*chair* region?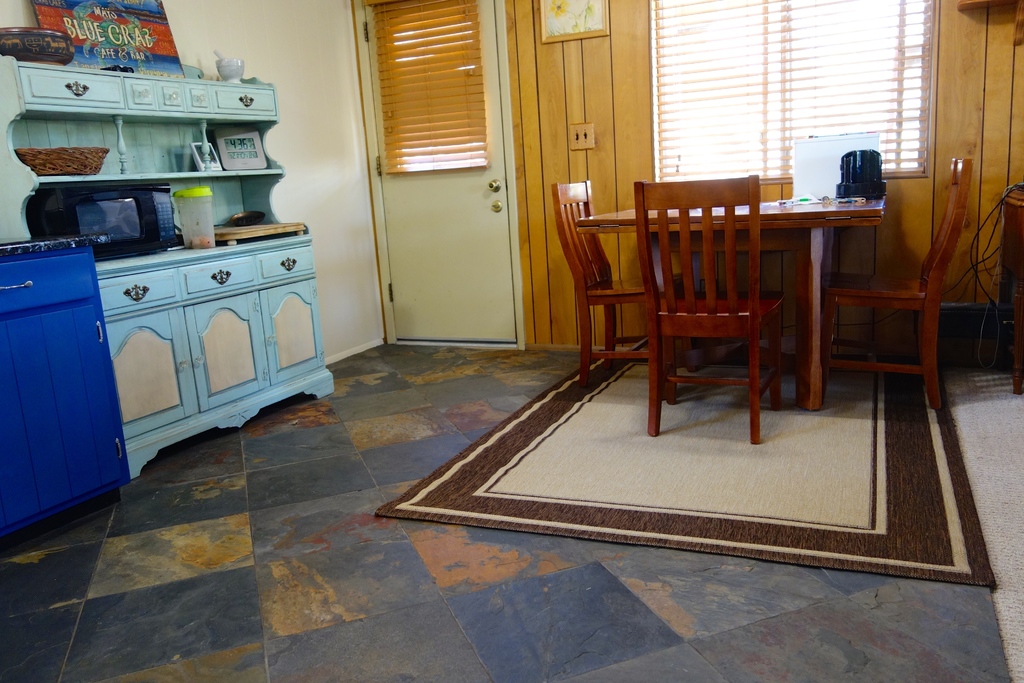
locate(635, 177, 785, 445)
